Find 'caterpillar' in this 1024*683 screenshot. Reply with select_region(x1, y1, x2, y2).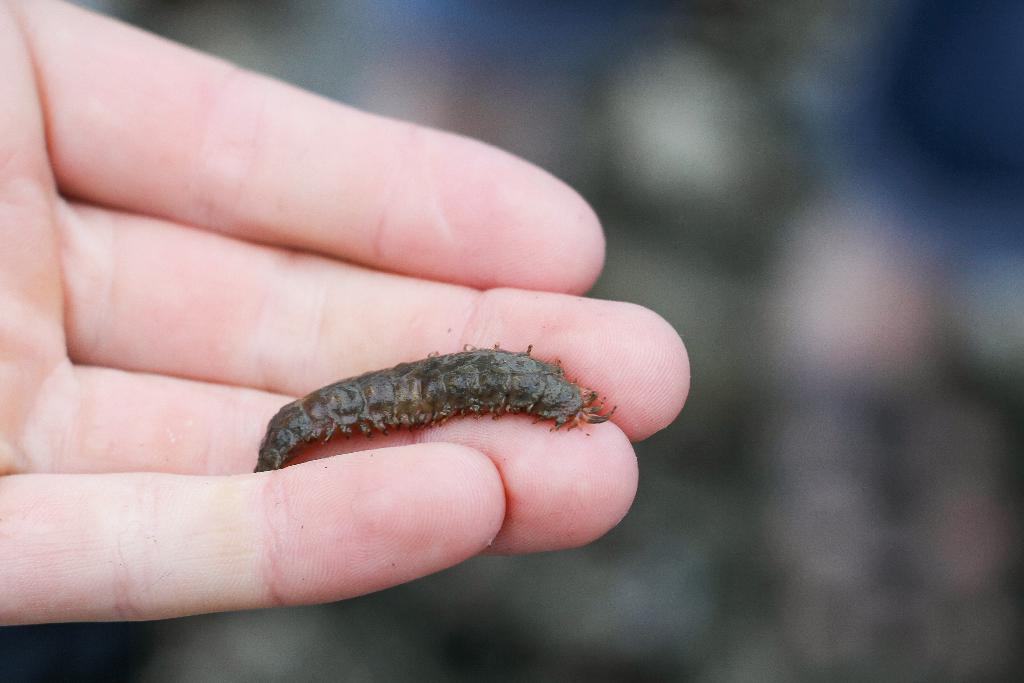
select_region(256, 332, 615, 466).
